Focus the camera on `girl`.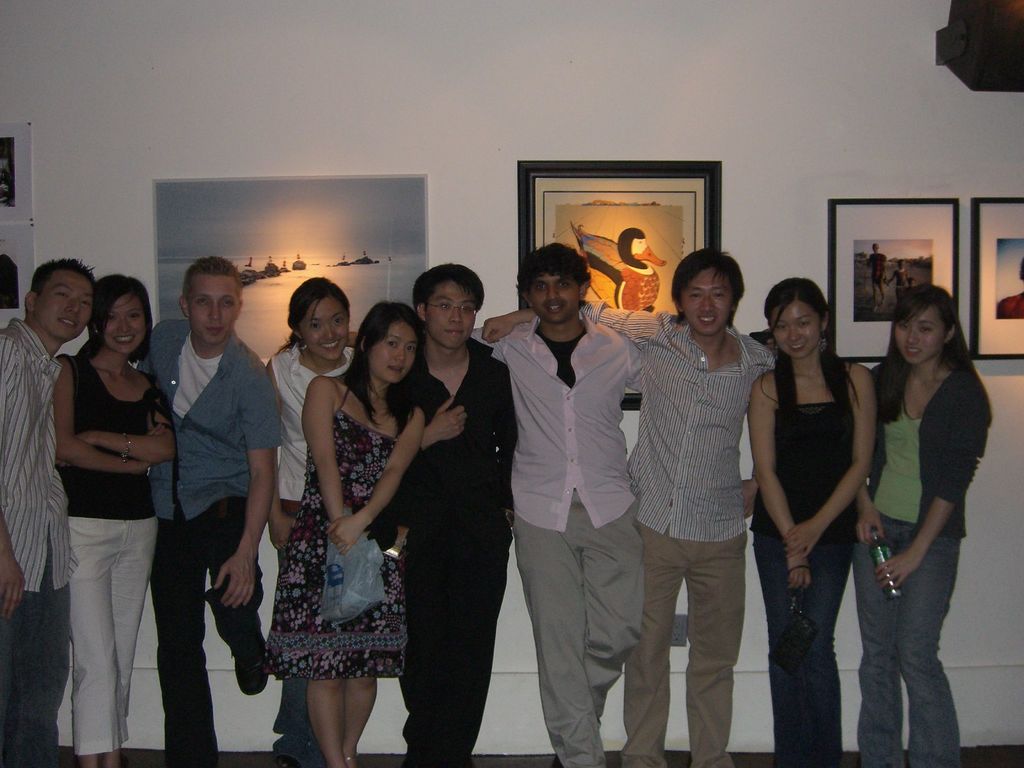
Focus region: {"x1": 49, "y1": 277, "x2": 180, "y2": 767}.
